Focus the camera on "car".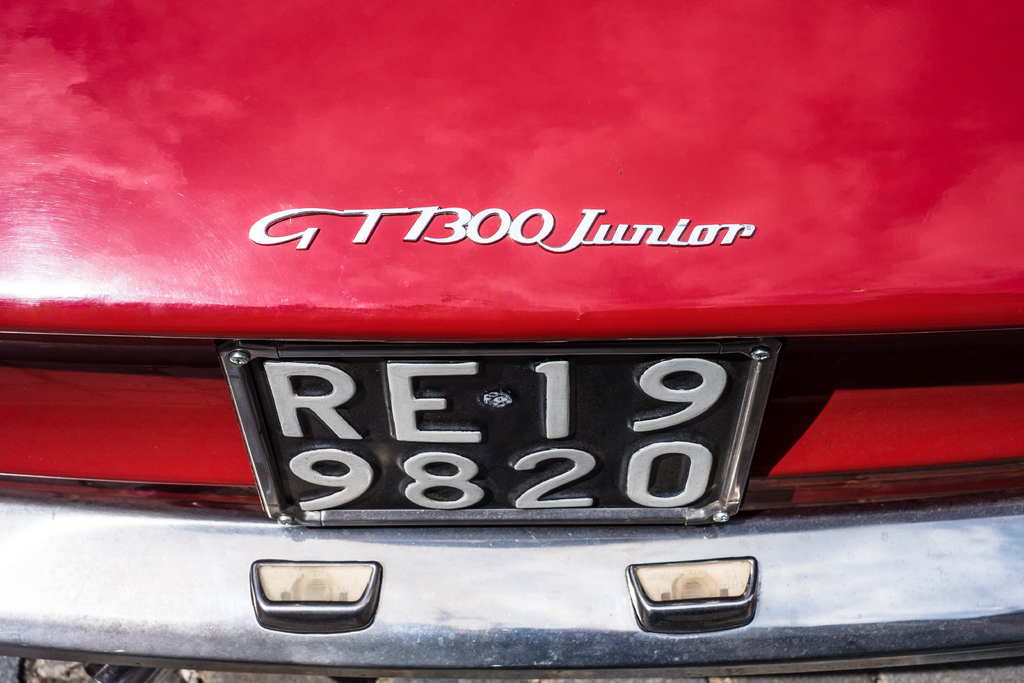
Focus region: locate(0, 1, 1021, 678).
